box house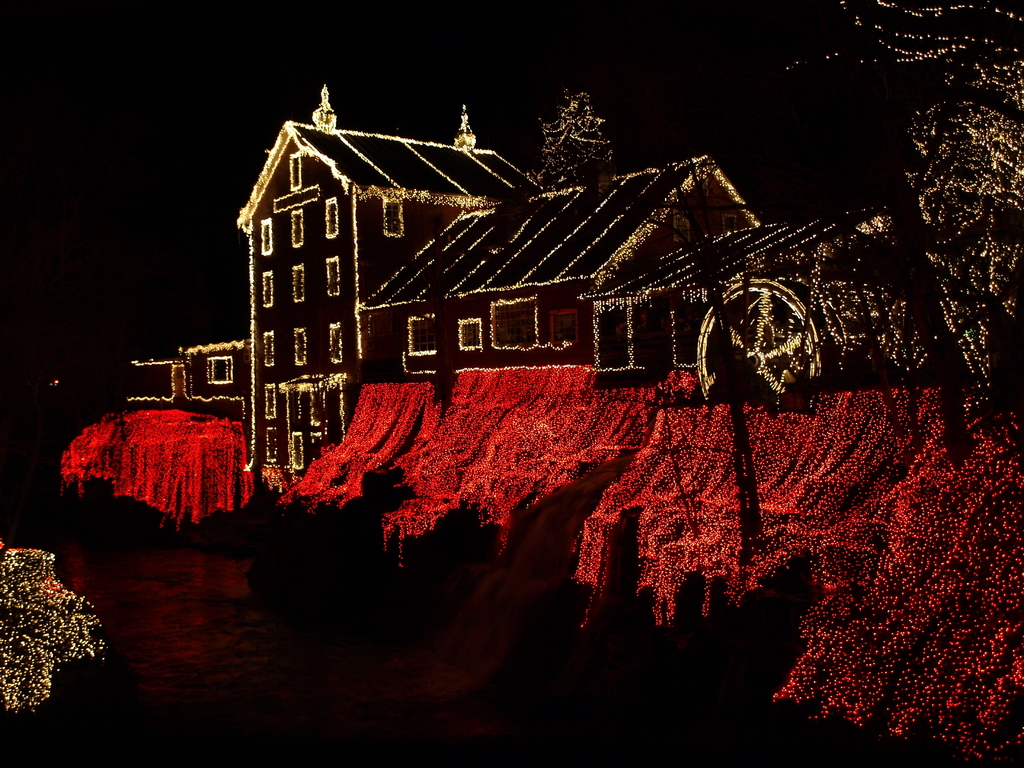
locate(238, 115, 524, 476)
